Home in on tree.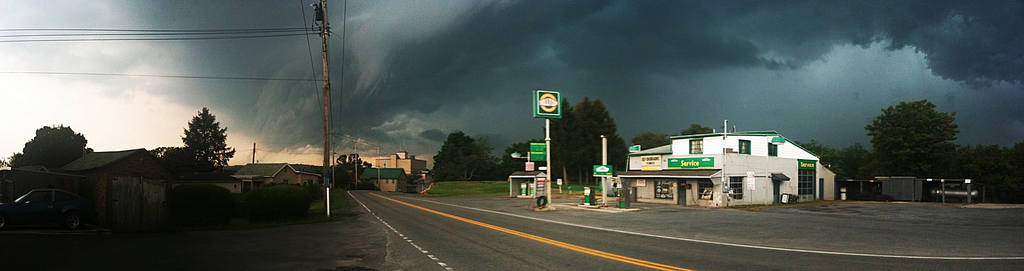
Homed in at Rect(165, 97, 234, 178).
